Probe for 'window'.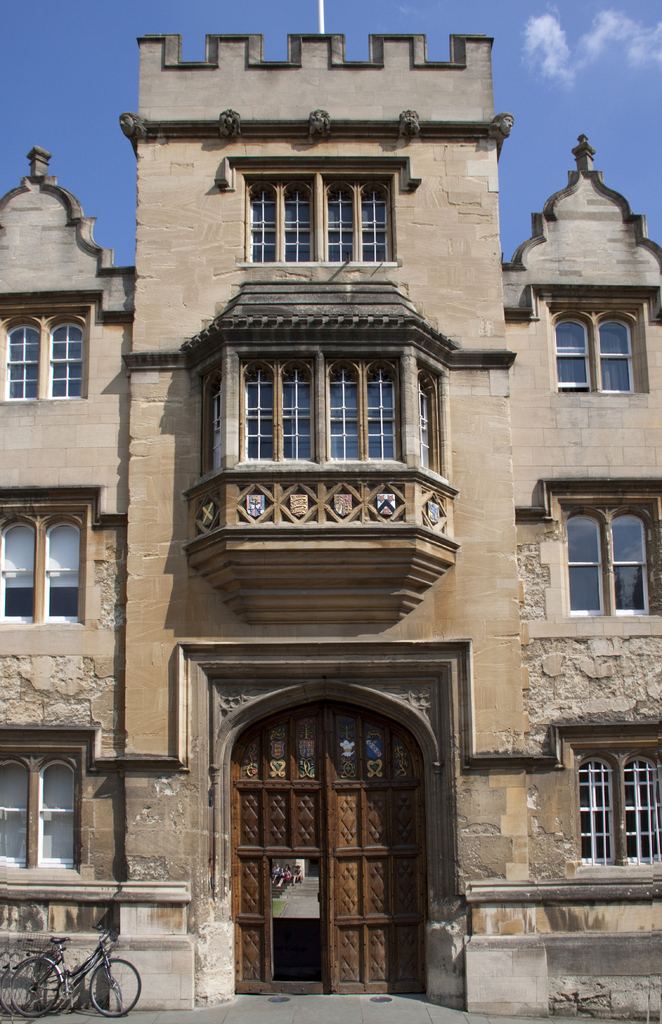
Probe result: BBox(0, 496, 97, 629).
